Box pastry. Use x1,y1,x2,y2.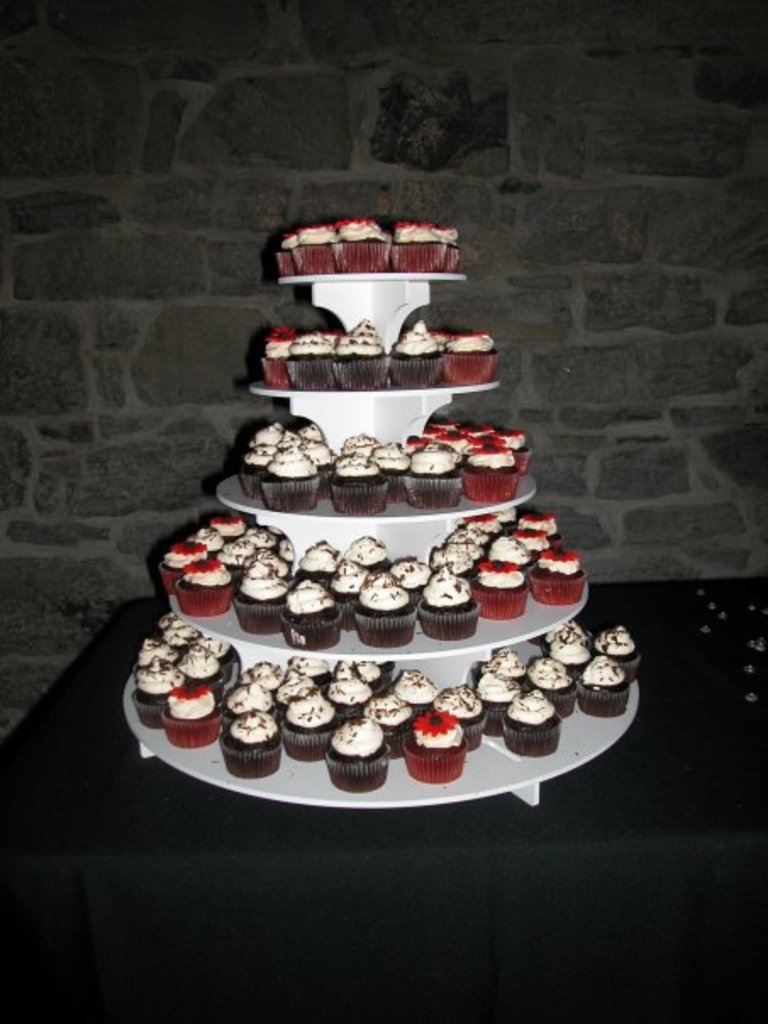
598,627,637,683.
